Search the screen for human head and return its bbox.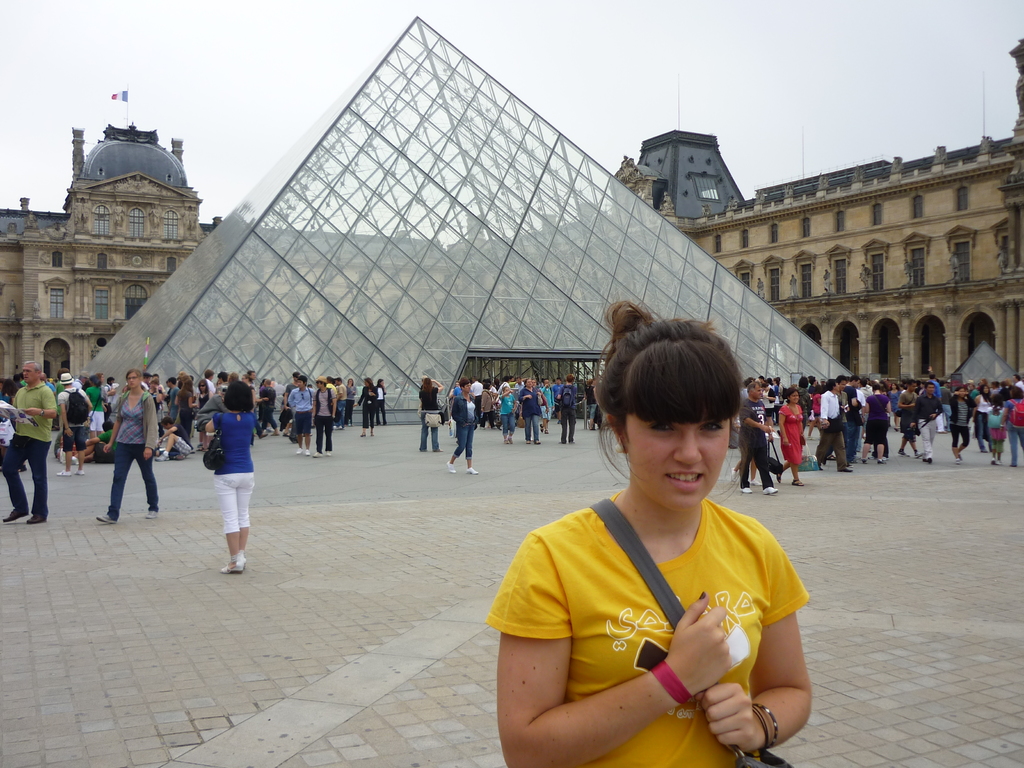
Found: BBox(295, 376, 312, 393).
